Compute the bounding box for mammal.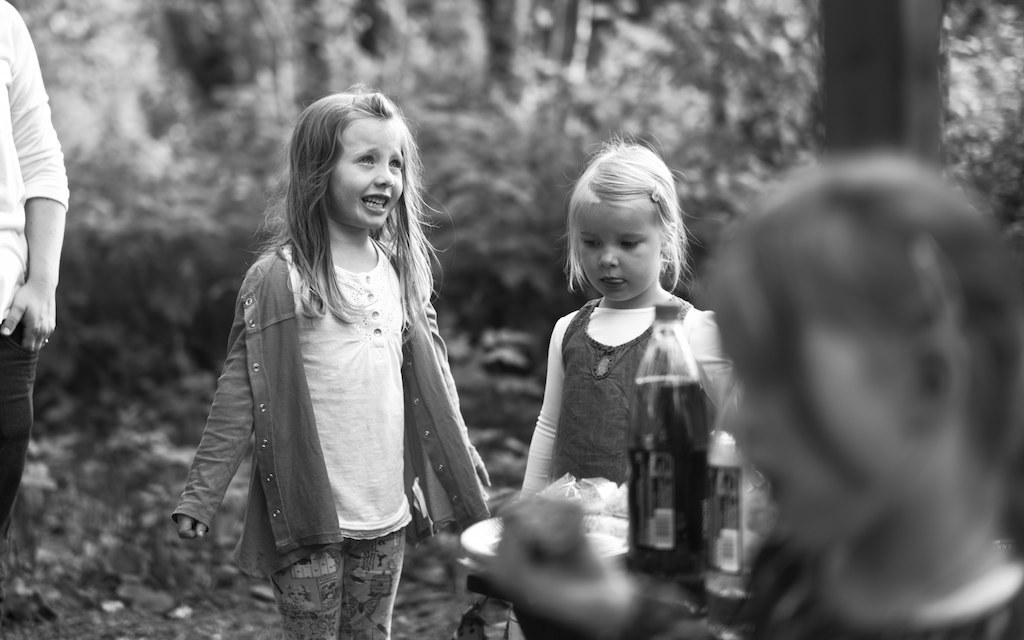
(left=514, top=139, right=700, bottom=498).
